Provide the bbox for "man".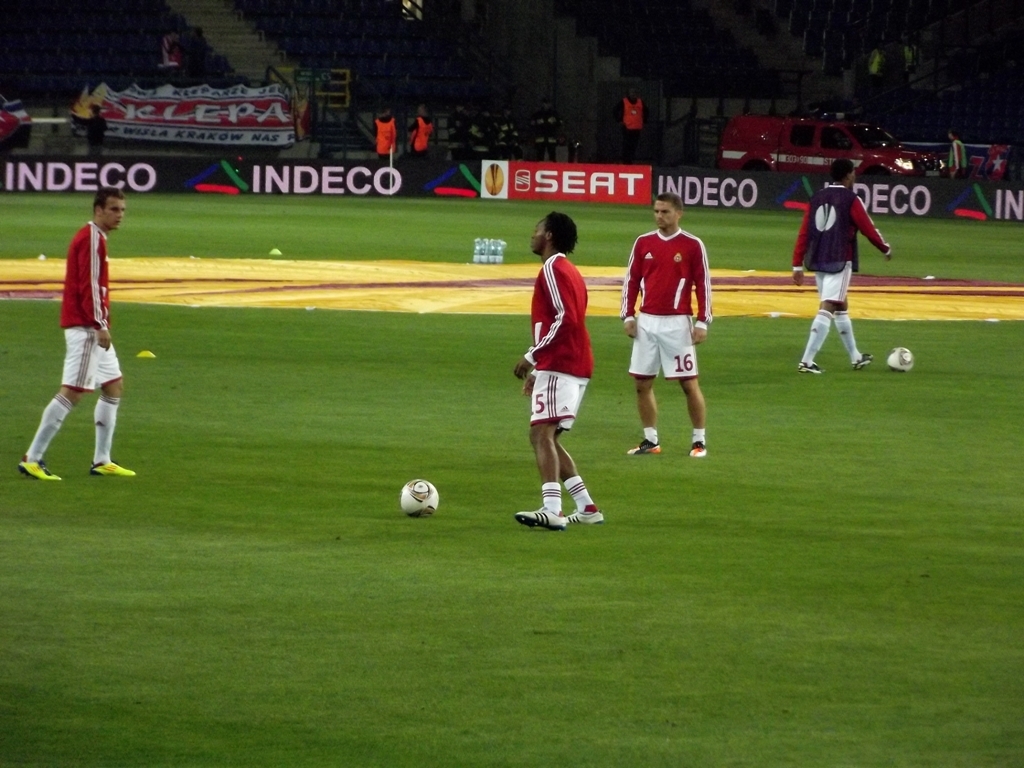
box=[624, 190, 722, 468].
